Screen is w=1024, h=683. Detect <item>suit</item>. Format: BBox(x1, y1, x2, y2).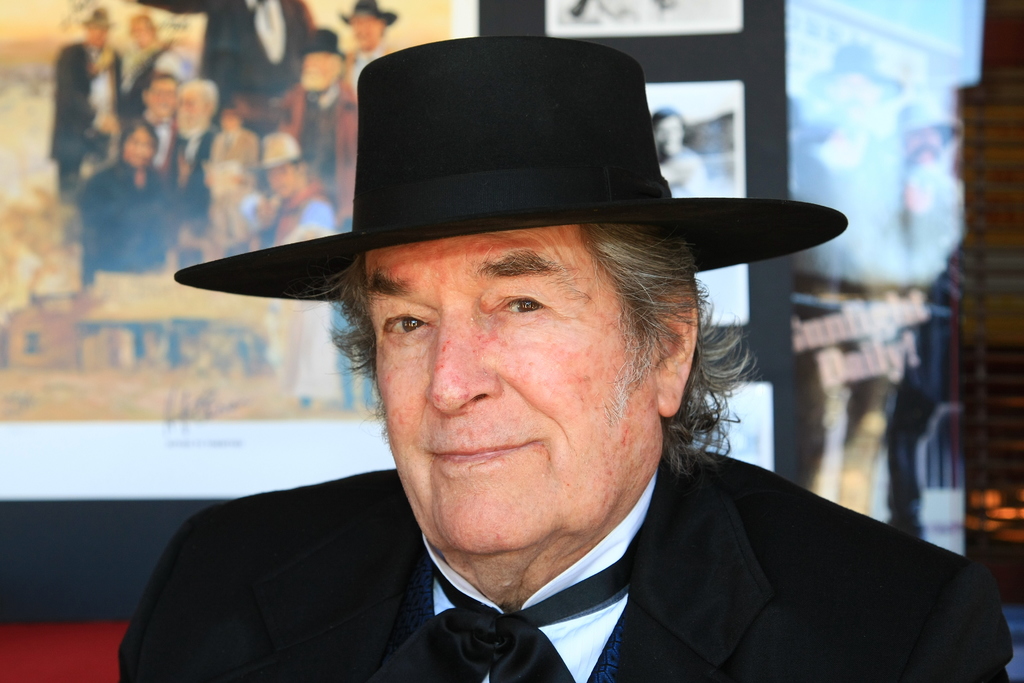
BBox(132, 0, 315, 99).
